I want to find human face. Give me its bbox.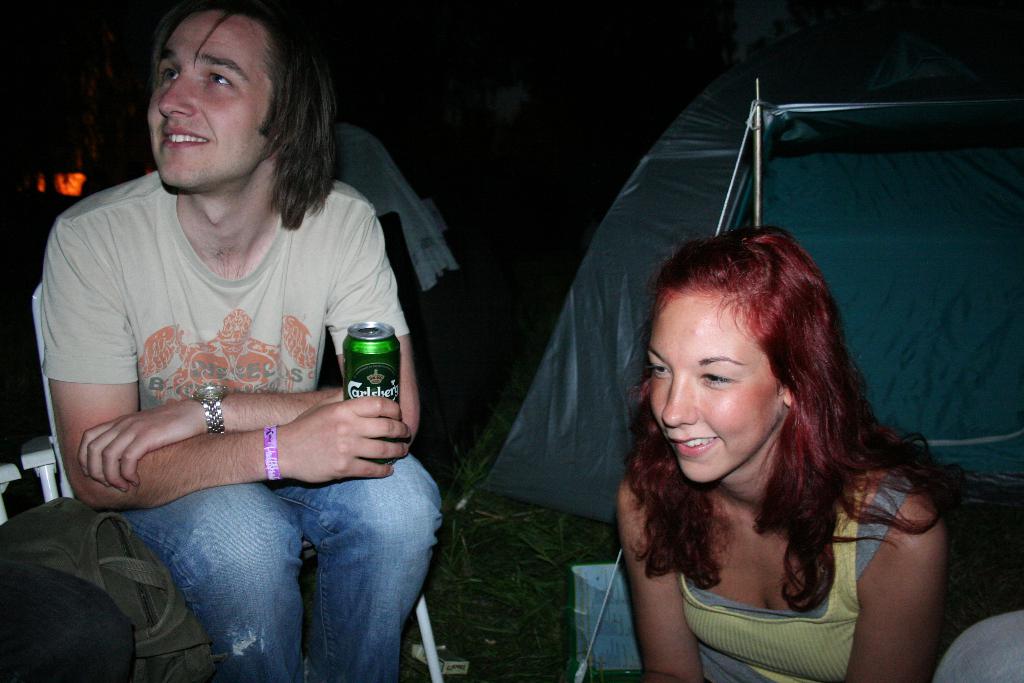
bbox=[647, 289, 782, 482].
